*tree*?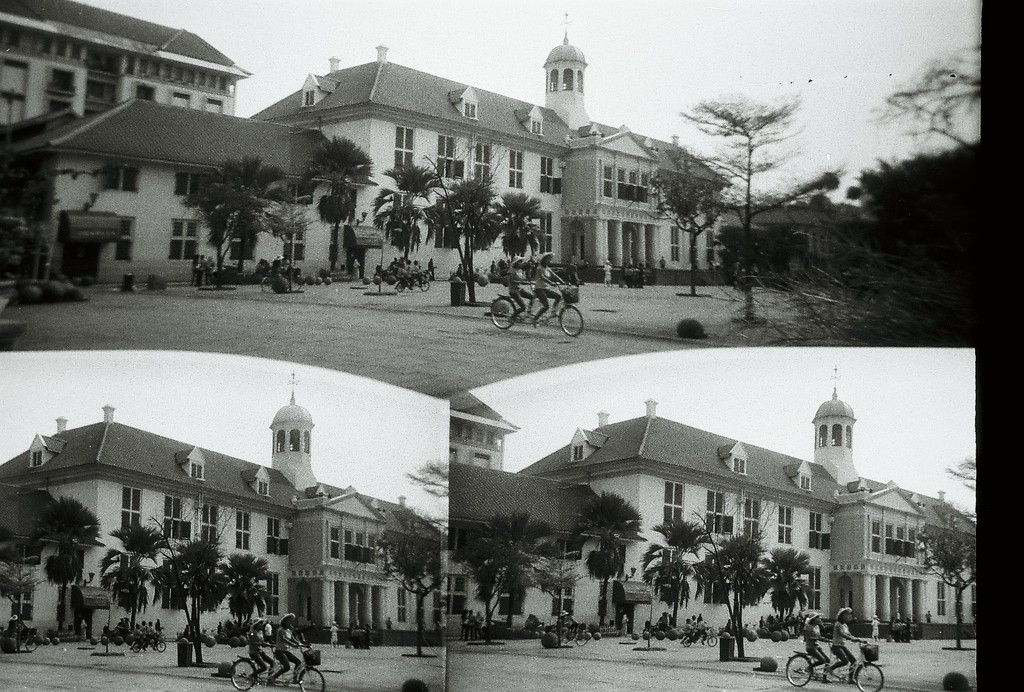
box(645, 151, 726, 298)
